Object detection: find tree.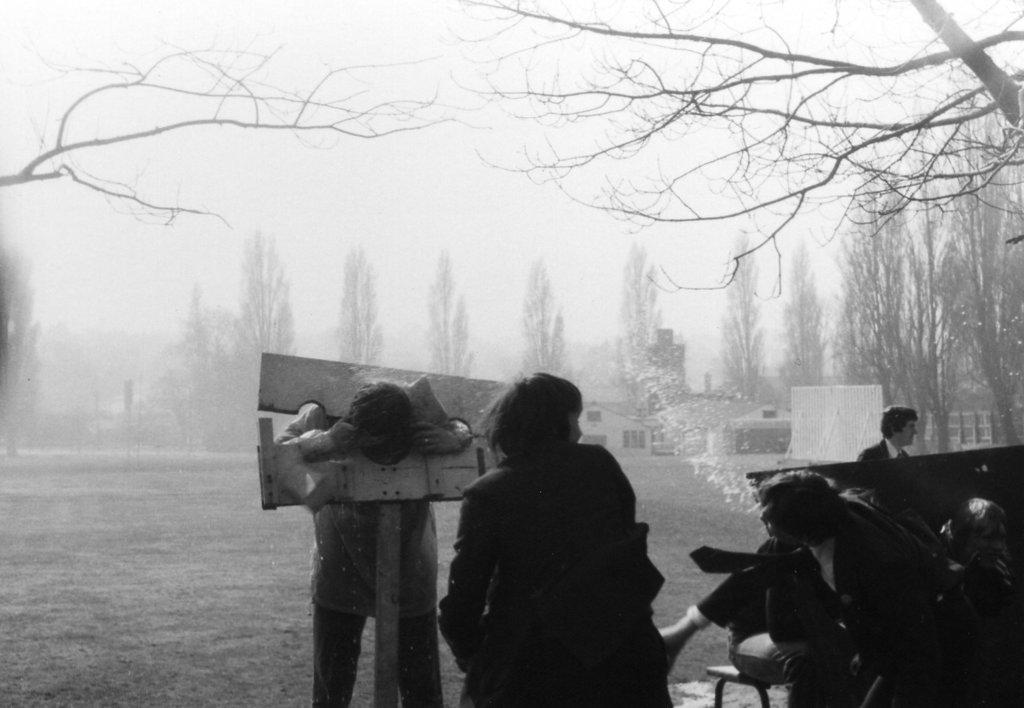
(0, 44, 452, 225).
